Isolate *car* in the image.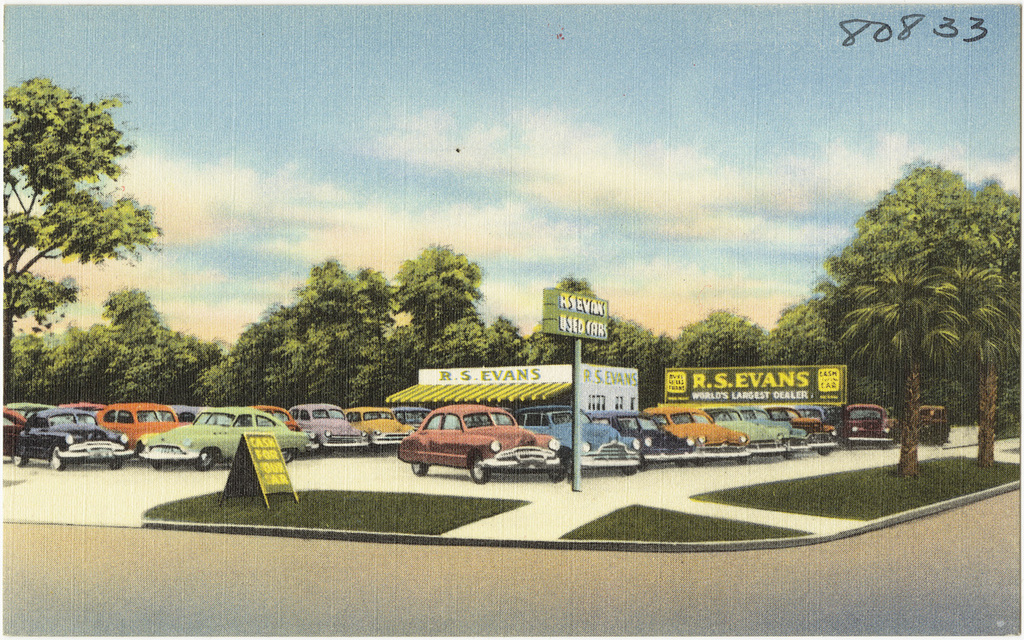
Isolated region: {"x1": 12, "y1": 413, "x2": 118, "y2": 464}.
